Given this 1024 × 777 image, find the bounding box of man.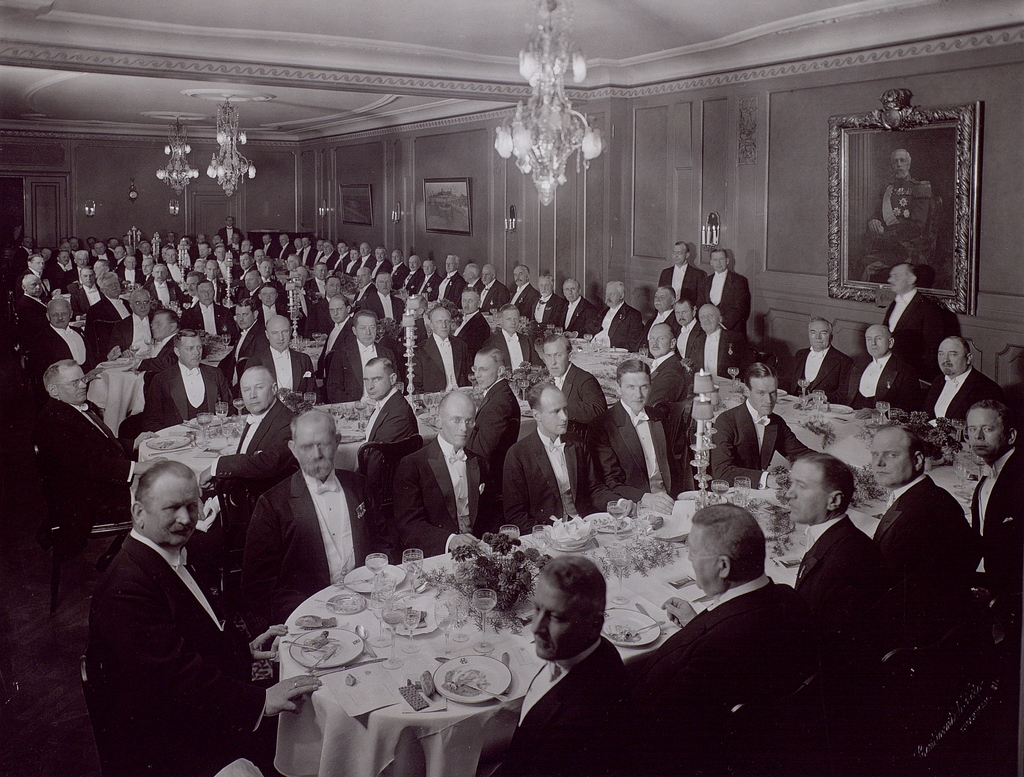
[x1=494, y1=382, x2=606, y2=533].
